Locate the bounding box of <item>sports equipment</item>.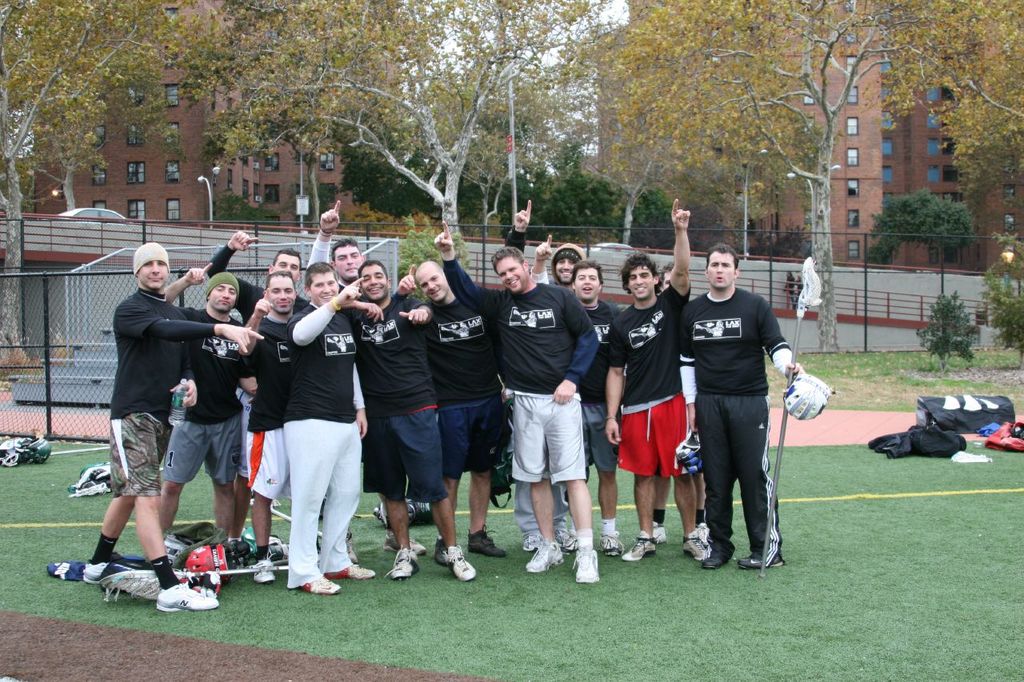
Bounding box: <region>24, 434, 54, 469</region>.
